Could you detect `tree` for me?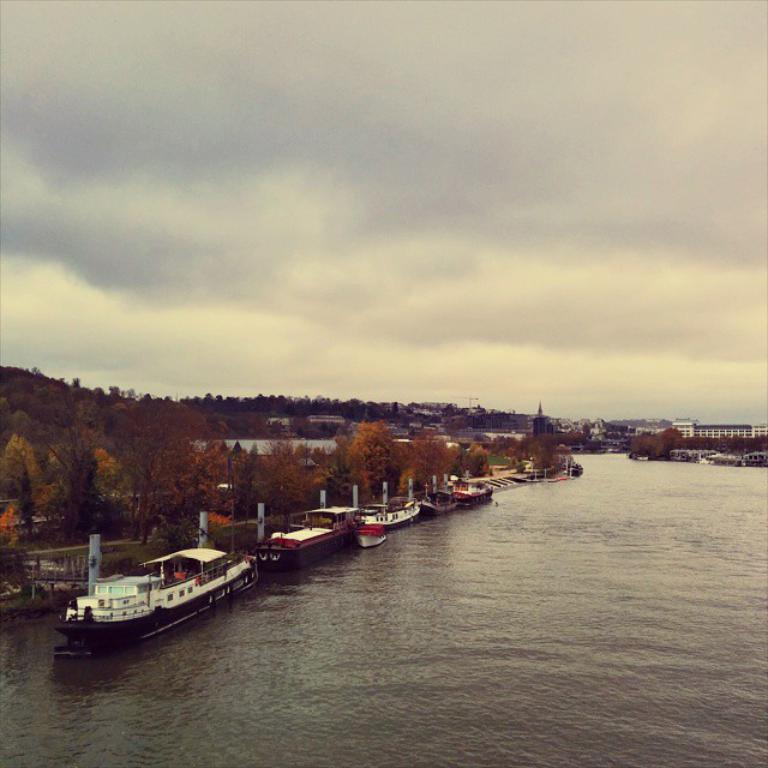
Detection result: 449,440,464,474.
